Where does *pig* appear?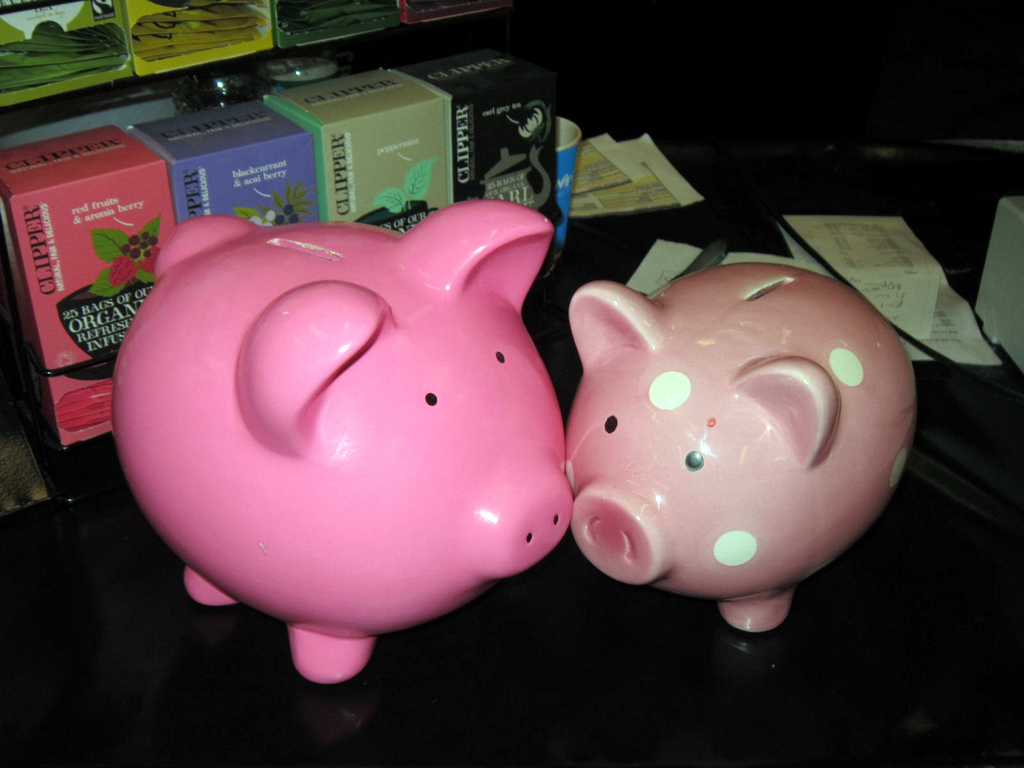
Appears at l=110, t=198, r=575, b=684.
